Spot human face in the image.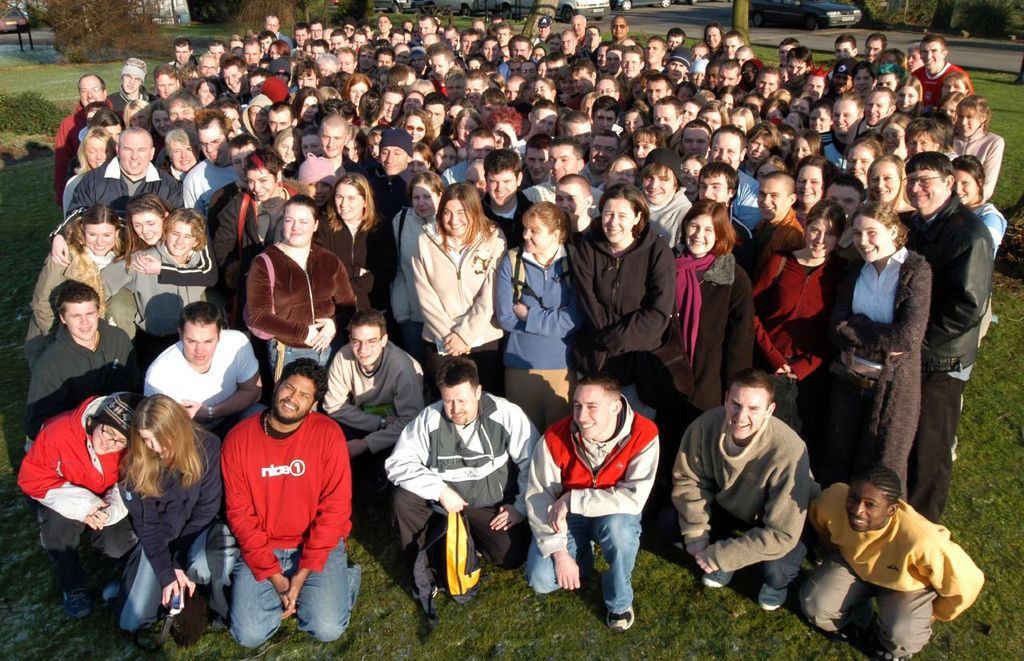
human face found at x1=83 y1=226 x2=115 y2=254.
